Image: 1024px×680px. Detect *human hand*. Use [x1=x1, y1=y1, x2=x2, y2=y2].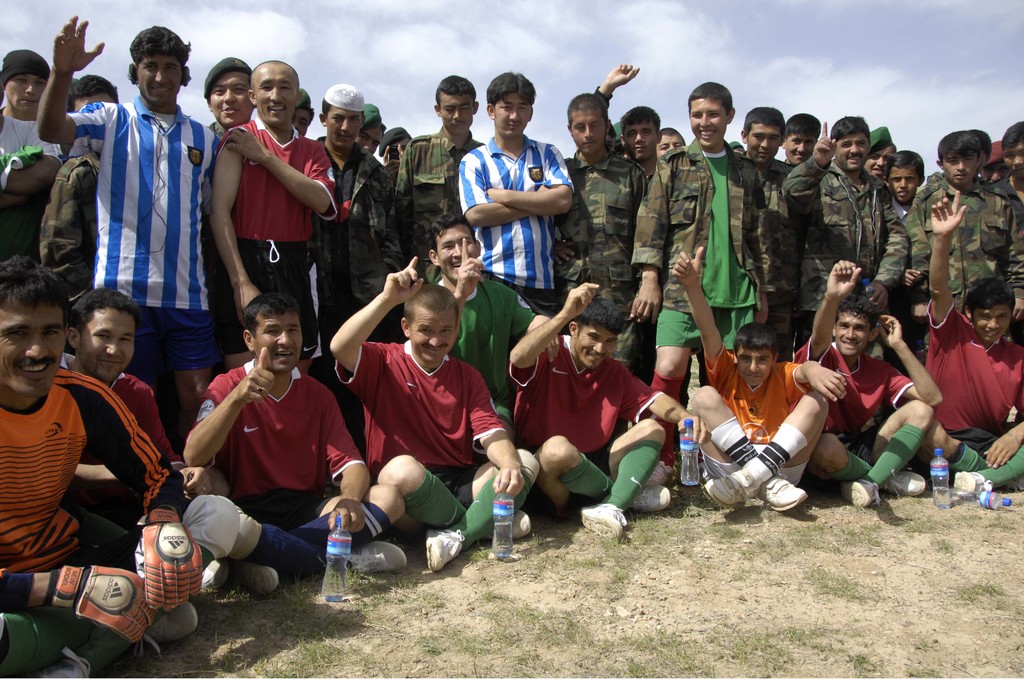
[x1=326, y1=497, x2=367, y2=534].
